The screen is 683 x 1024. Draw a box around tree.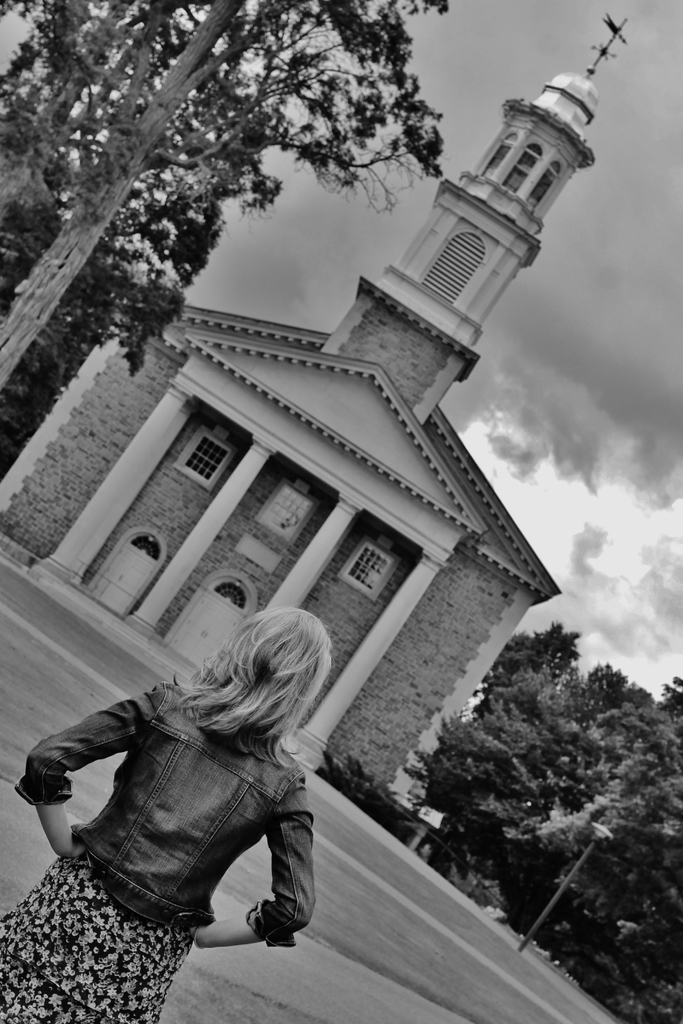
(left=18, top=9, right=491, bottom=322).
